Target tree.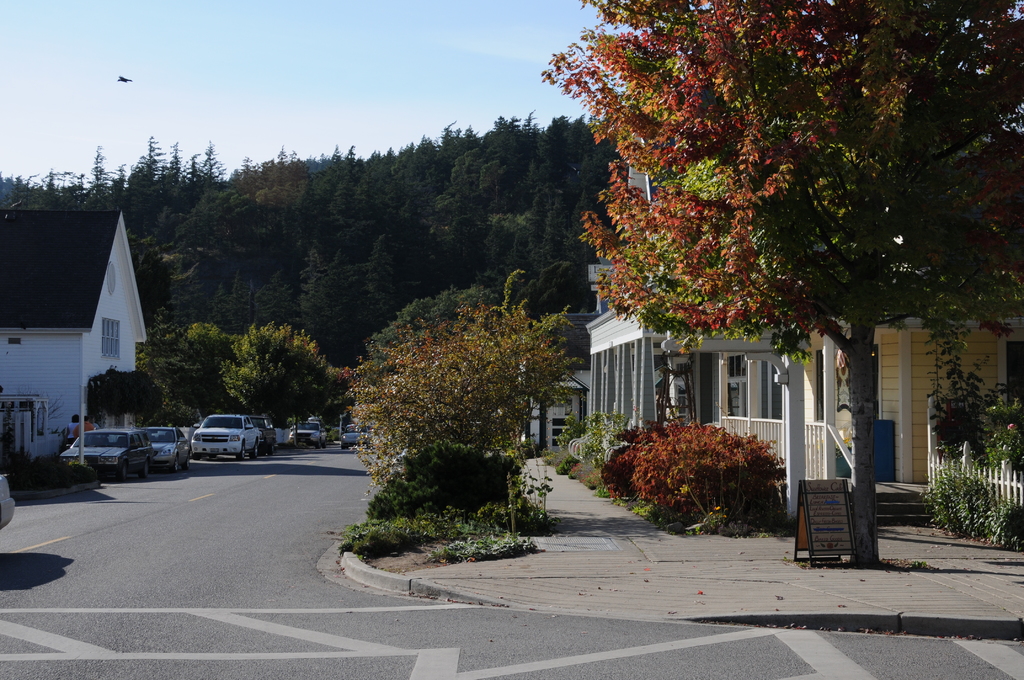
Target region: [left=544, top=0, right=1023, bottom=554].
